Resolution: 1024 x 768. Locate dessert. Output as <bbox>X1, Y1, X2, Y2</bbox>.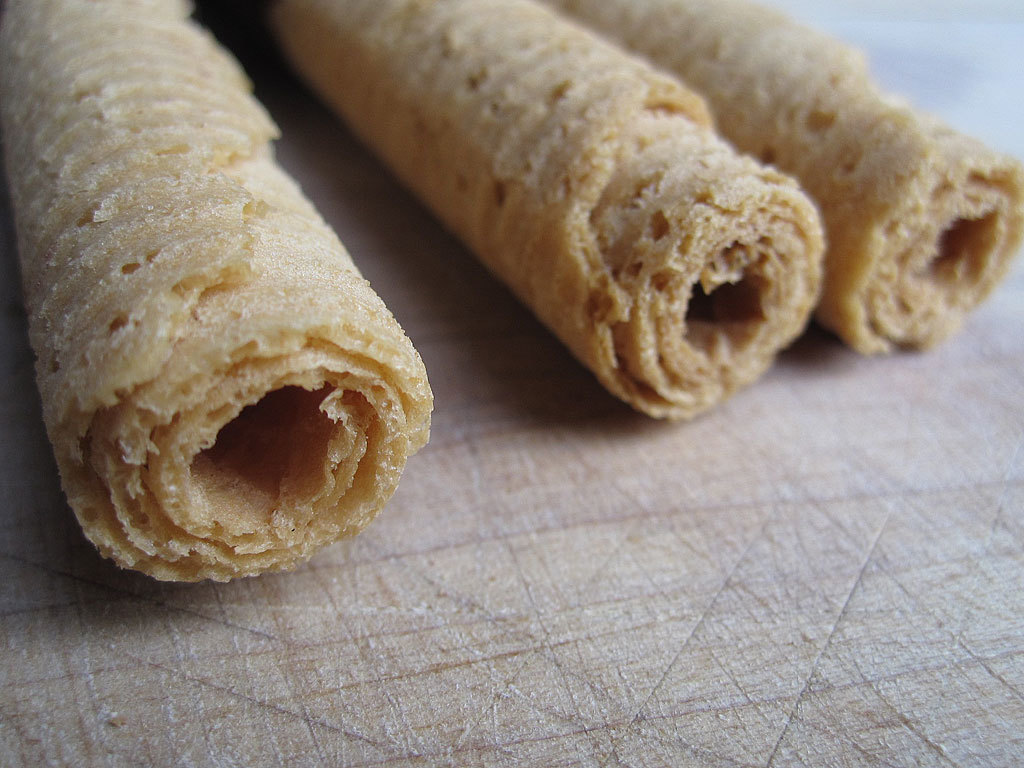
<bbox>263, 0, 830, 426</bbox>.
